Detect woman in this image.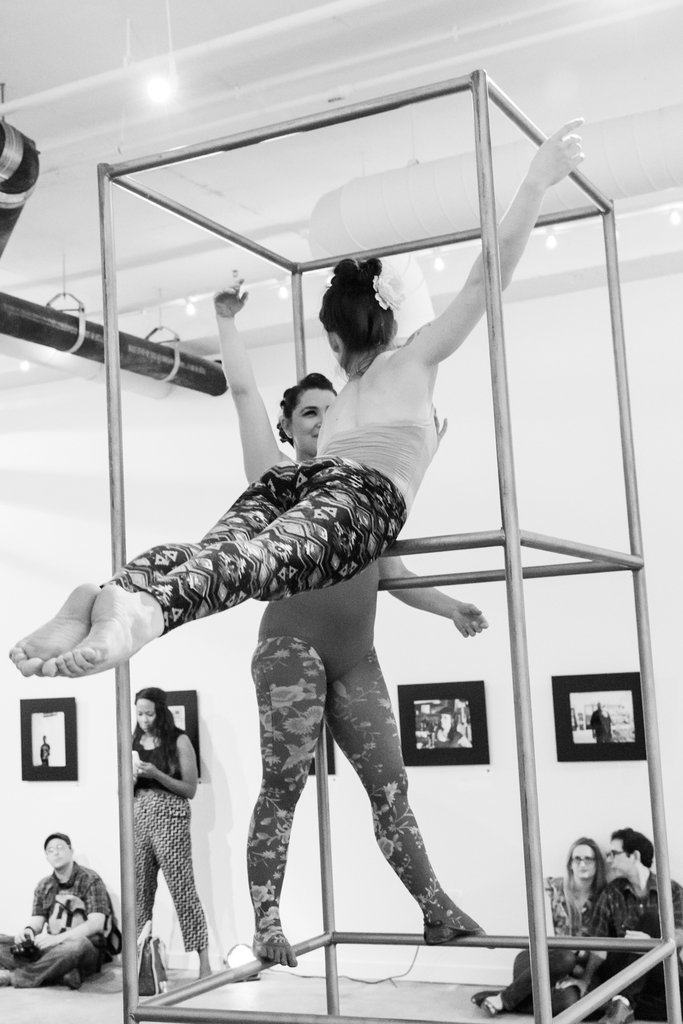
Detection: x1=113 y1=669 x2=206 y2=994.
